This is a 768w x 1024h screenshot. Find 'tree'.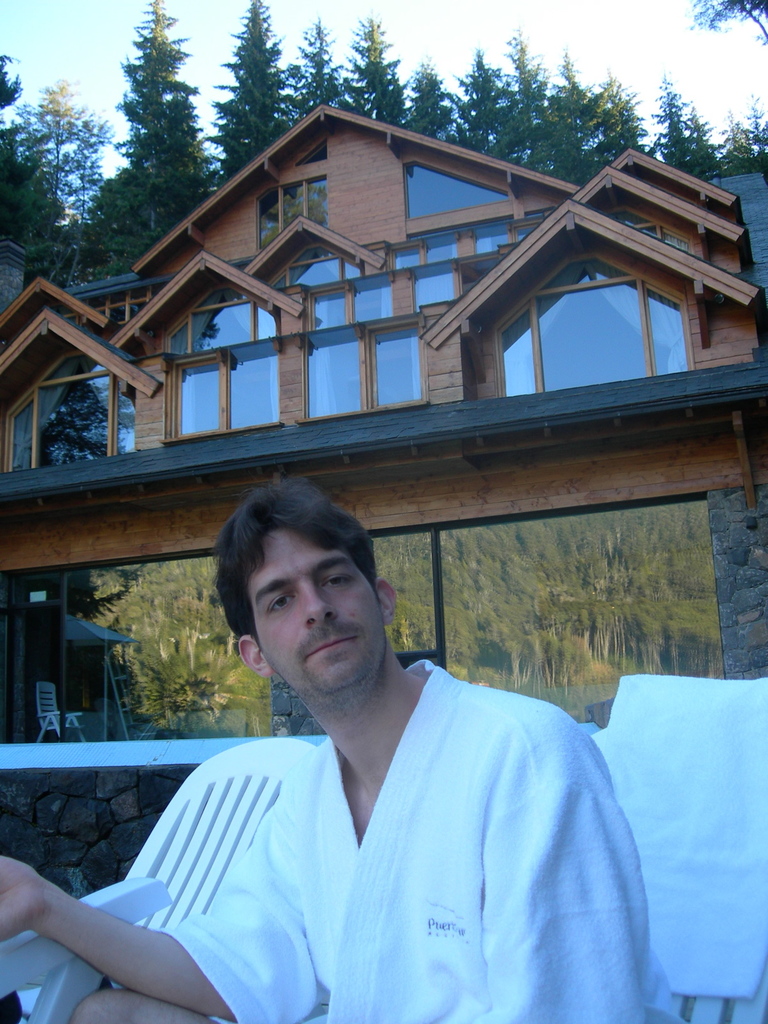
Bounding box: [left=0, top=70, right=117, bottom=226].
